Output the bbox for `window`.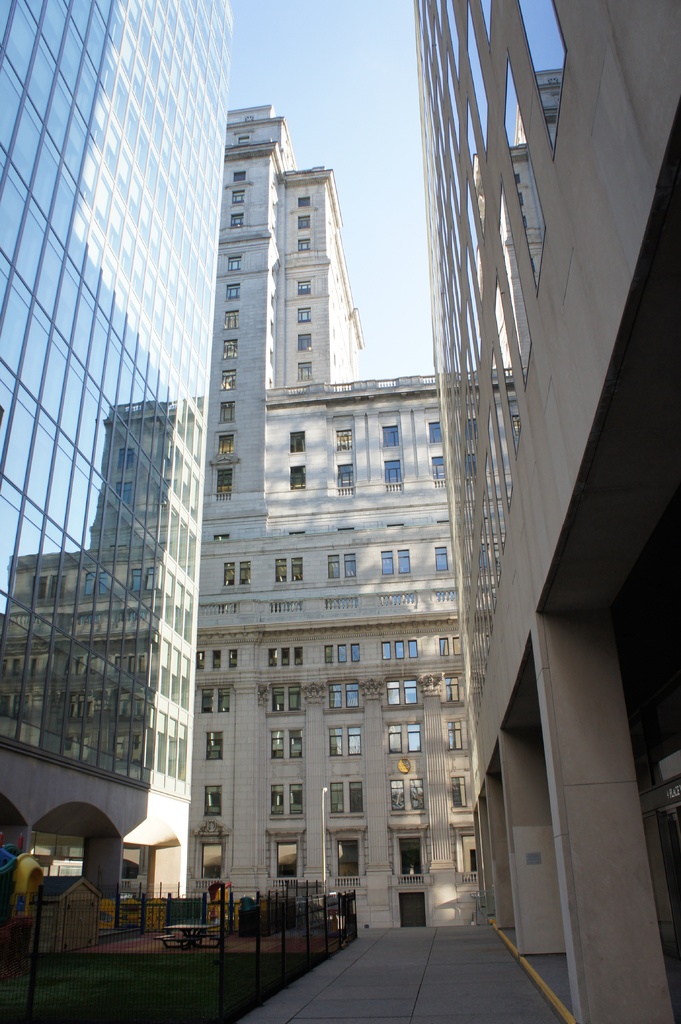
x1=433 y1=545 x2=450 y2=570.
